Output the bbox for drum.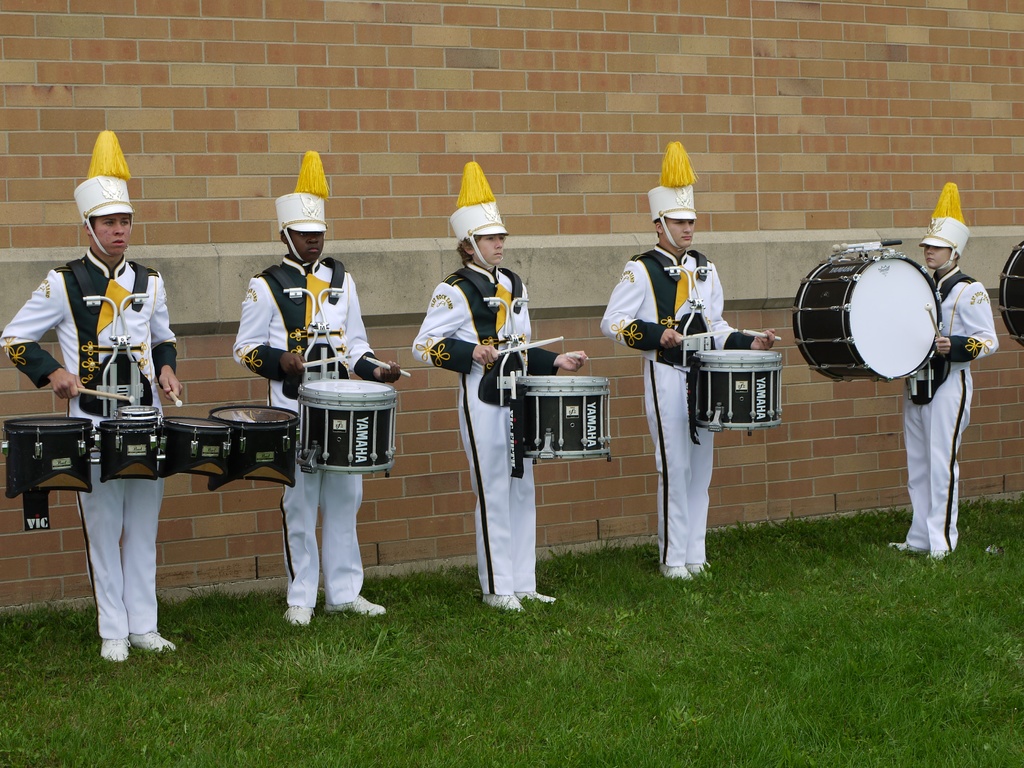
(684, 344, 774, 437).
